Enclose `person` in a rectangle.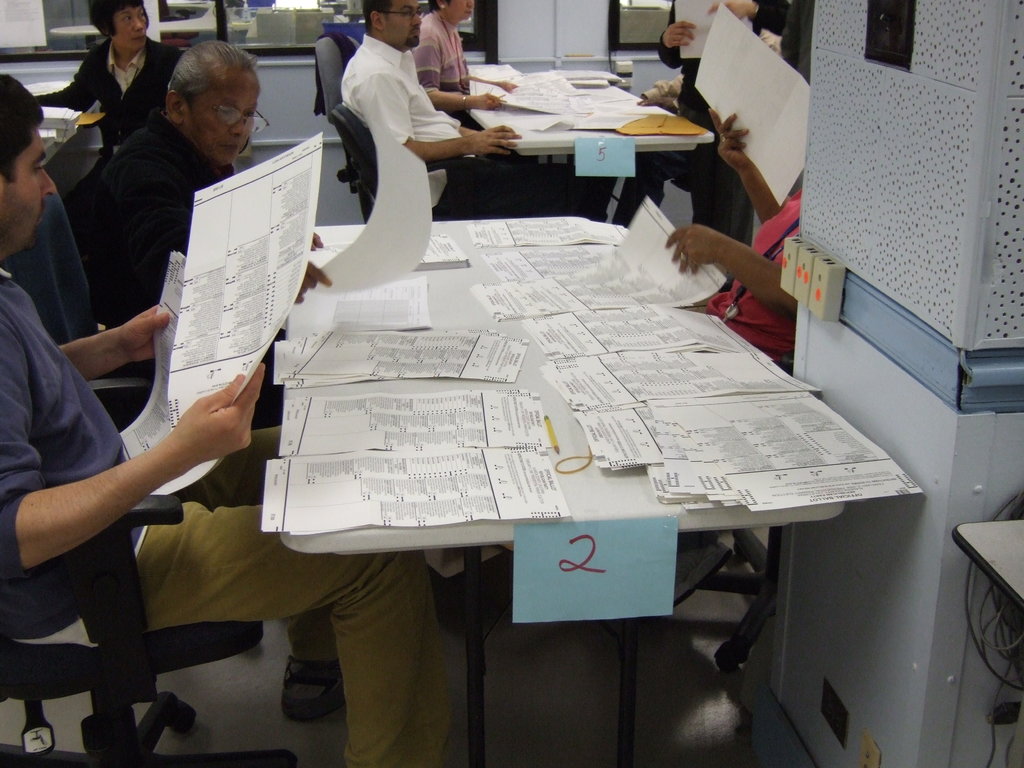
select_region(1, 52, 458, 767).
